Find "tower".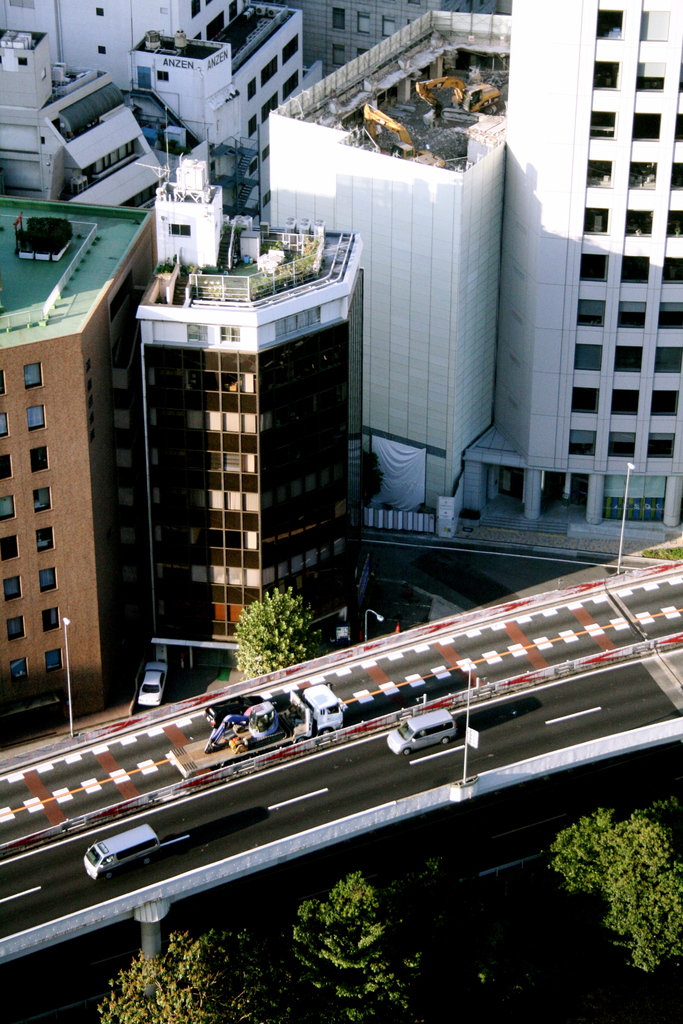
467:0:682:524.
